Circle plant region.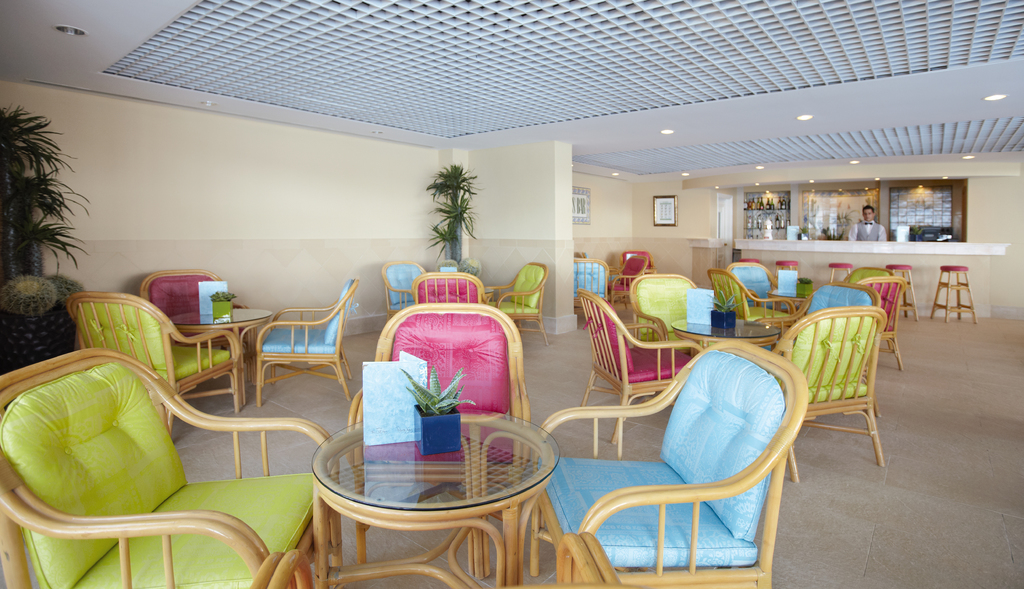
Region: l=400, t=365, r=476, b=414.
